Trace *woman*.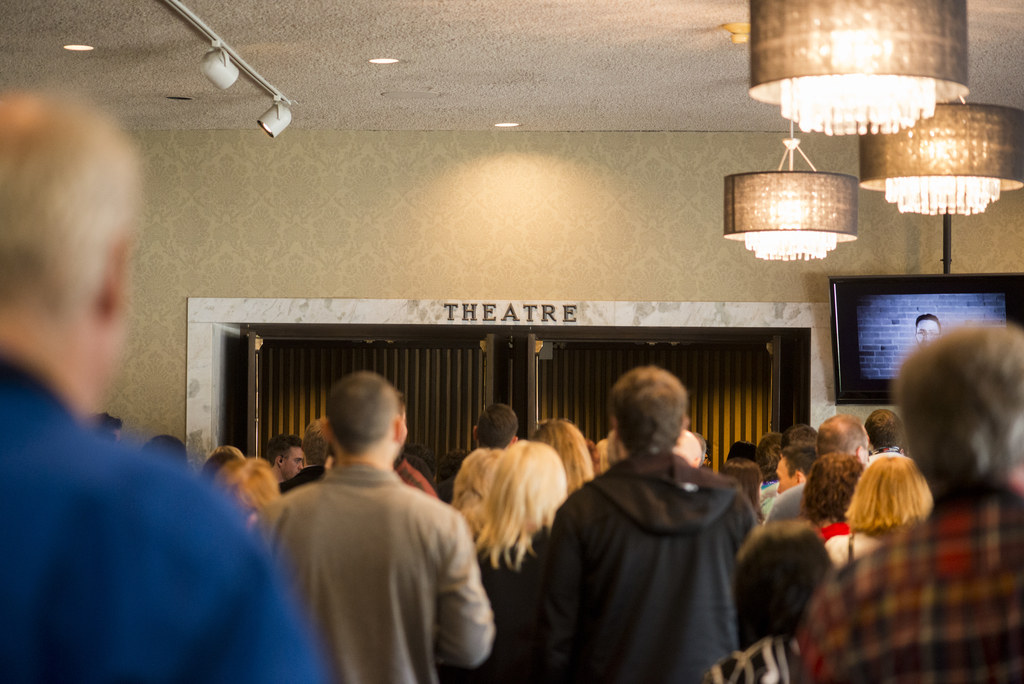
Traced to <bbox>440, 439, 571, 683</bbox>.
